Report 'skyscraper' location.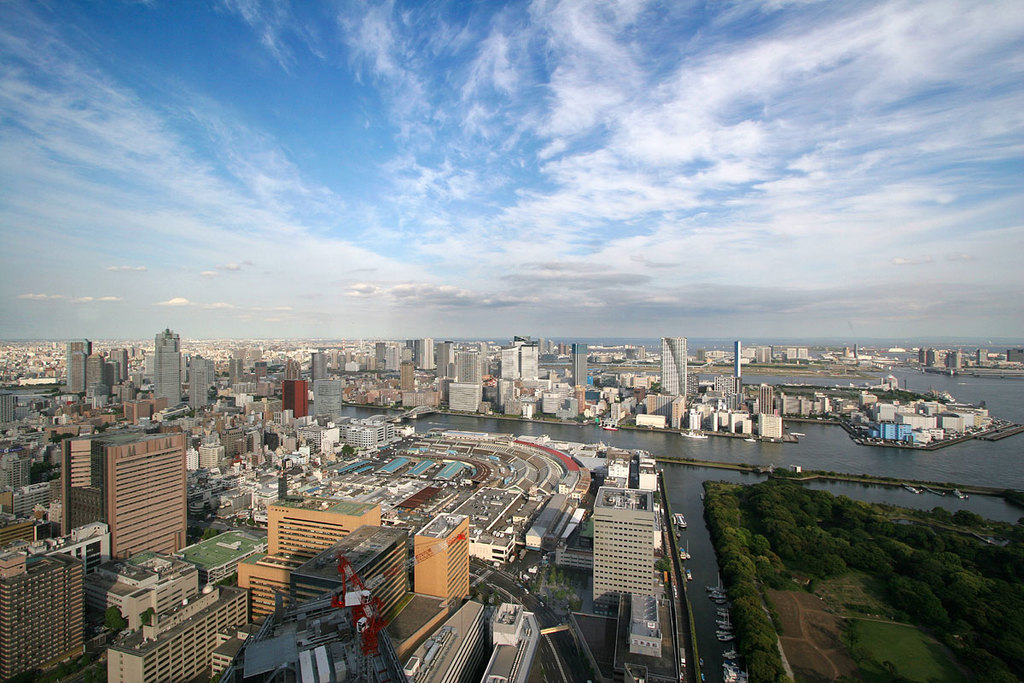
Report: l=312, t=378, r=343, b=431.
